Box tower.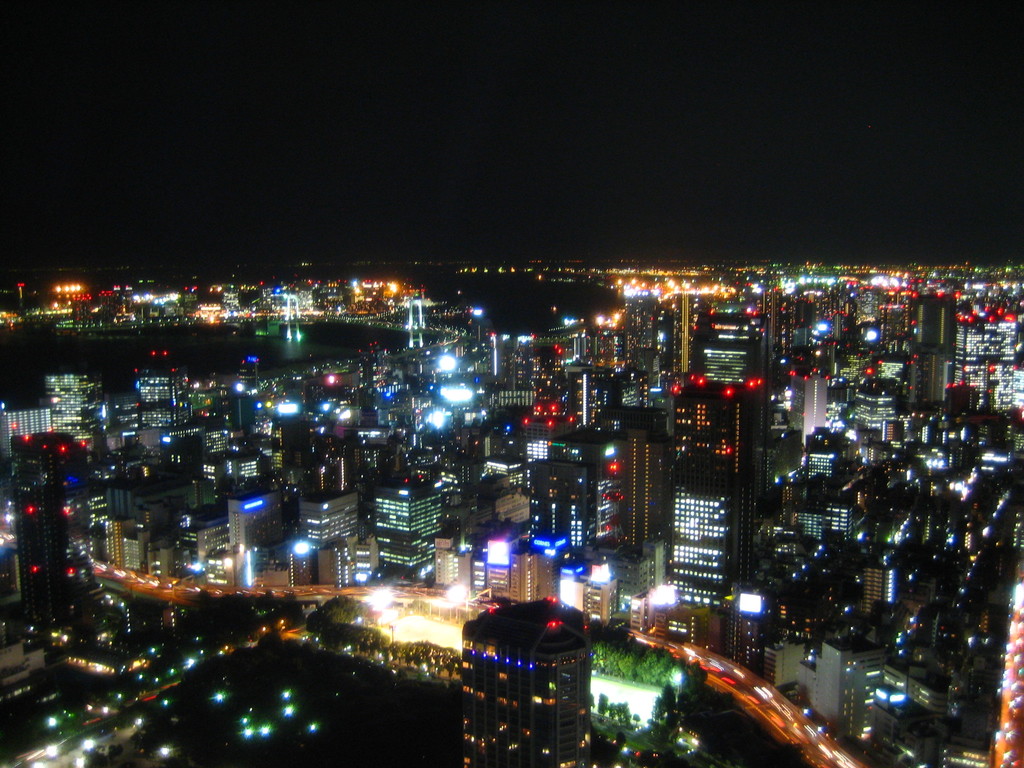
{"x1": 0, "y1": 290, "x2": 1022, "y2": 762}.
